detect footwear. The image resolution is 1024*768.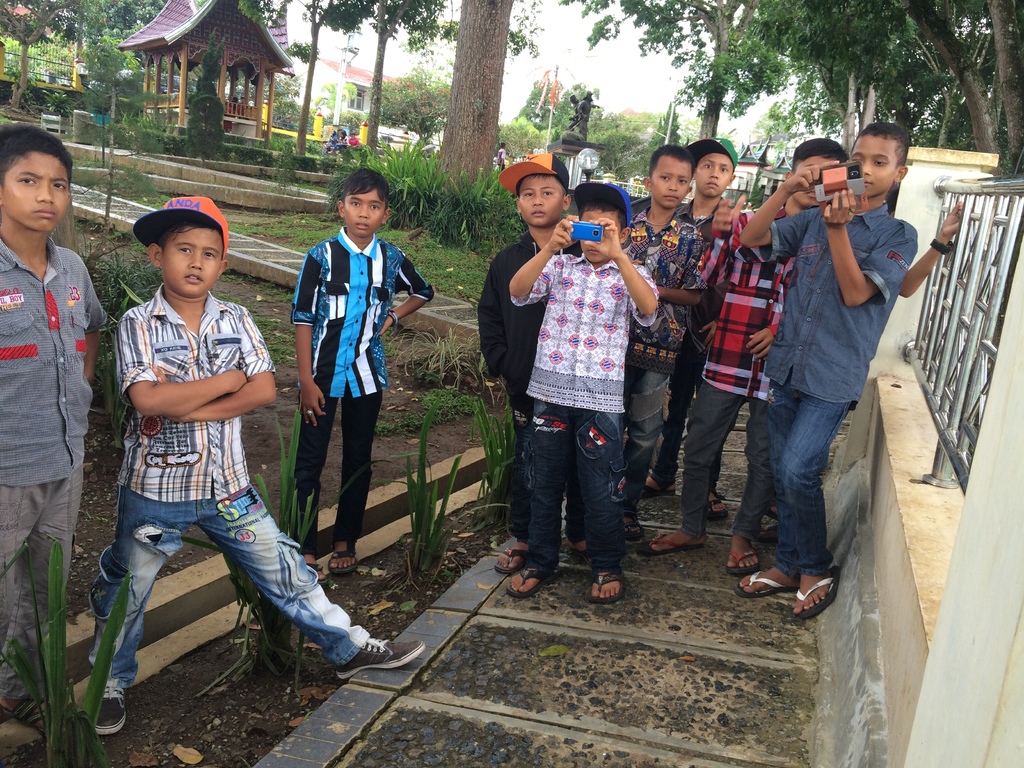
bbox(561, 529, 587, 556).
